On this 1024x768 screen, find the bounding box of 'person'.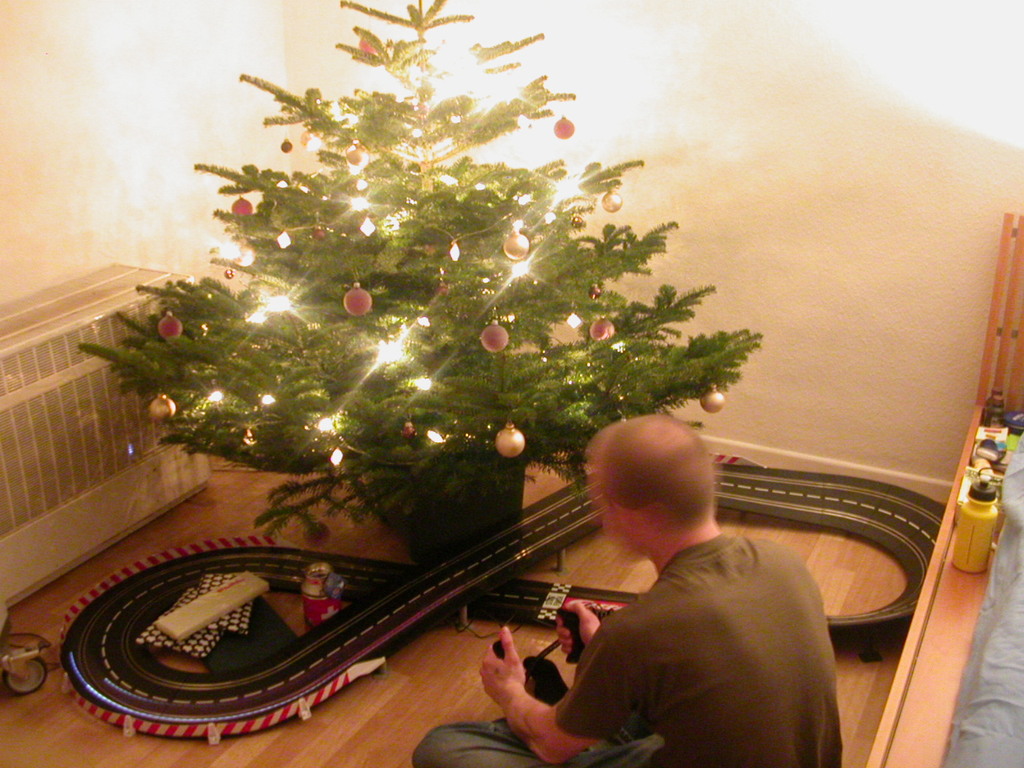
Bounding box: pyautogui.locateOnScreen(507, 402, 834, 767).
